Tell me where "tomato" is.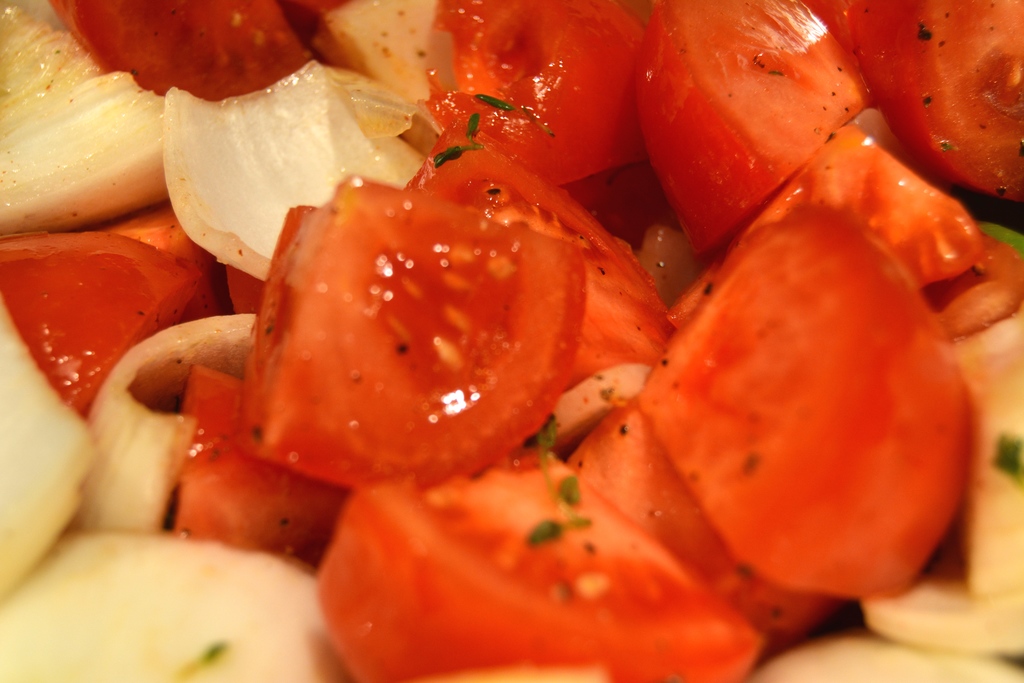
"tomato" is at 0,229,218,425.
